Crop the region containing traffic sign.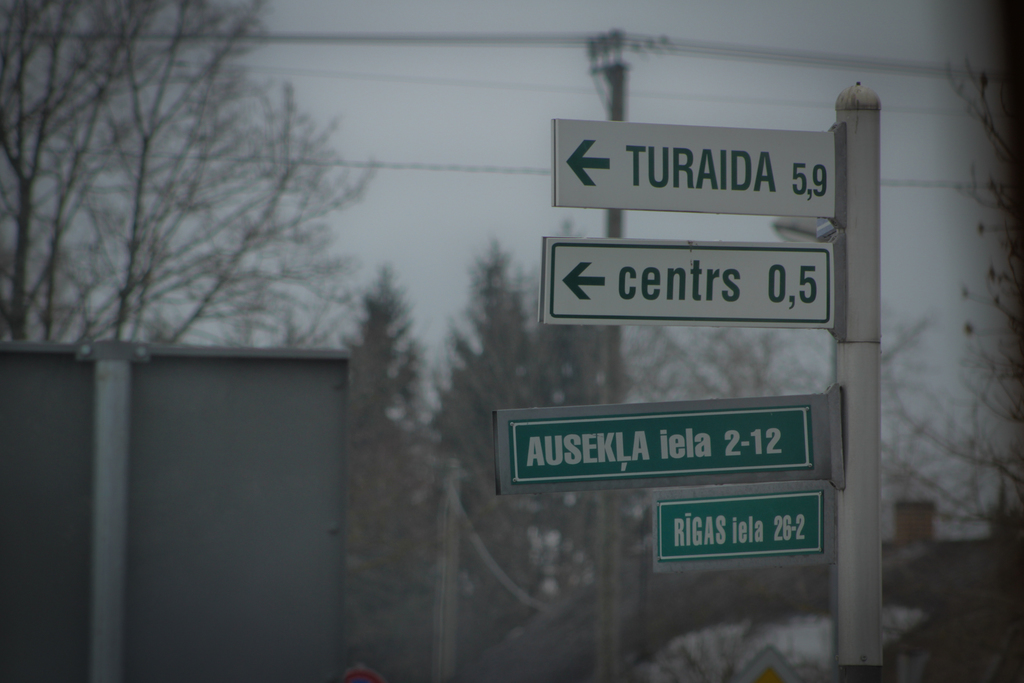
Crop region: [540,240,840,329].
